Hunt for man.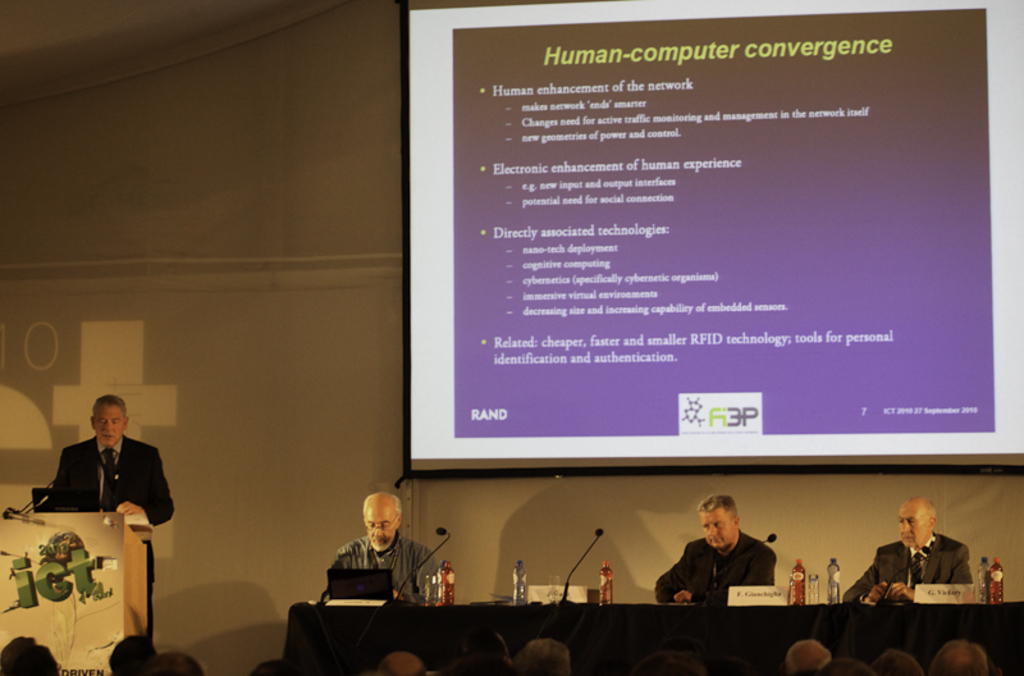
Hunted down at (left=520, top=645, right=564, bottom=675).
